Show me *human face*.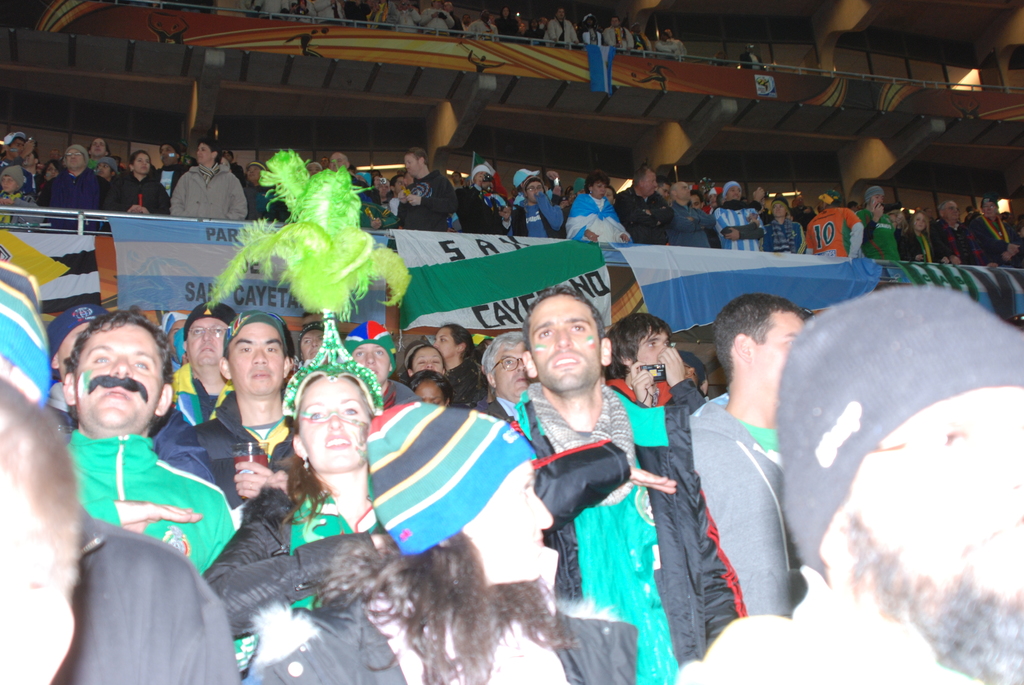
*human face* is here: Rect(769, 203, 788, 217).
